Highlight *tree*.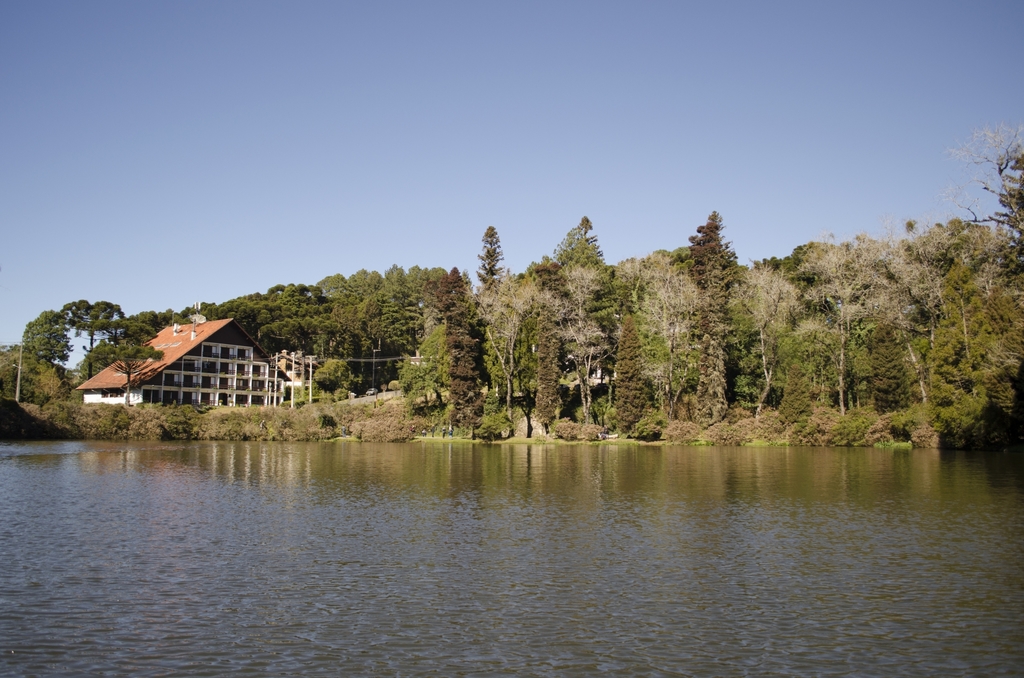
Highlighted region: 447:317:485:427.
